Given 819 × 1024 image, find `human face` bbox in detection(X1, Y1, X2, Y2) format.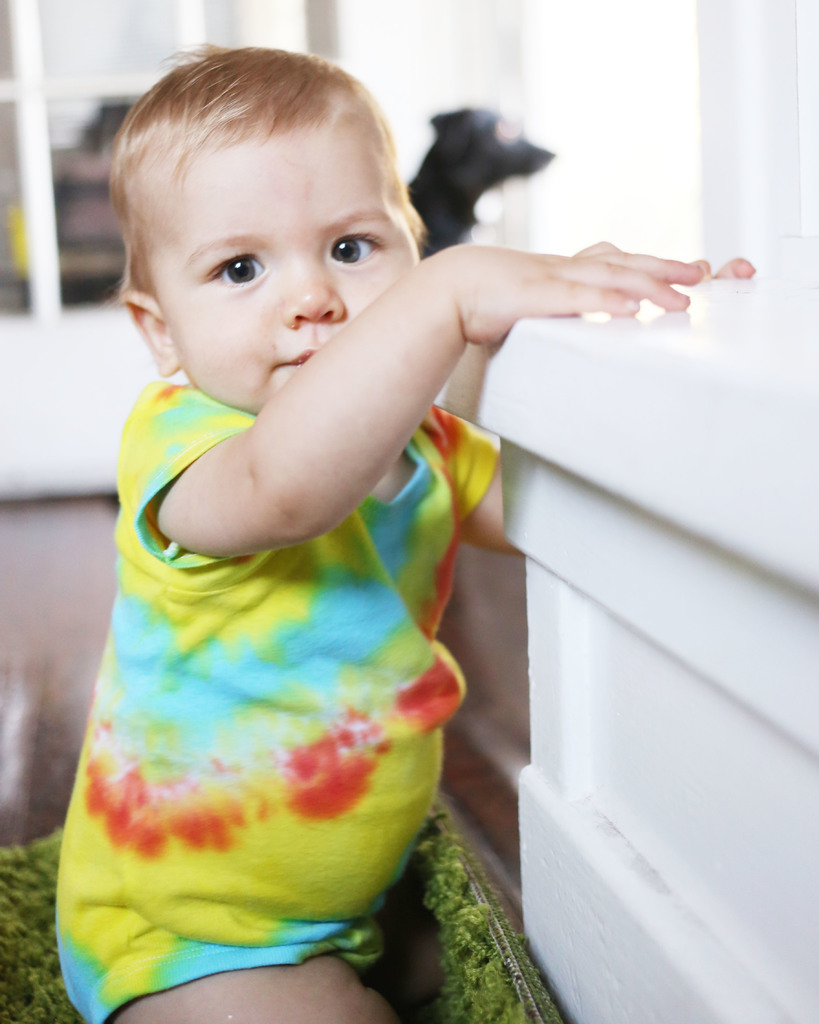
detection(150, 120, 420, 417).
